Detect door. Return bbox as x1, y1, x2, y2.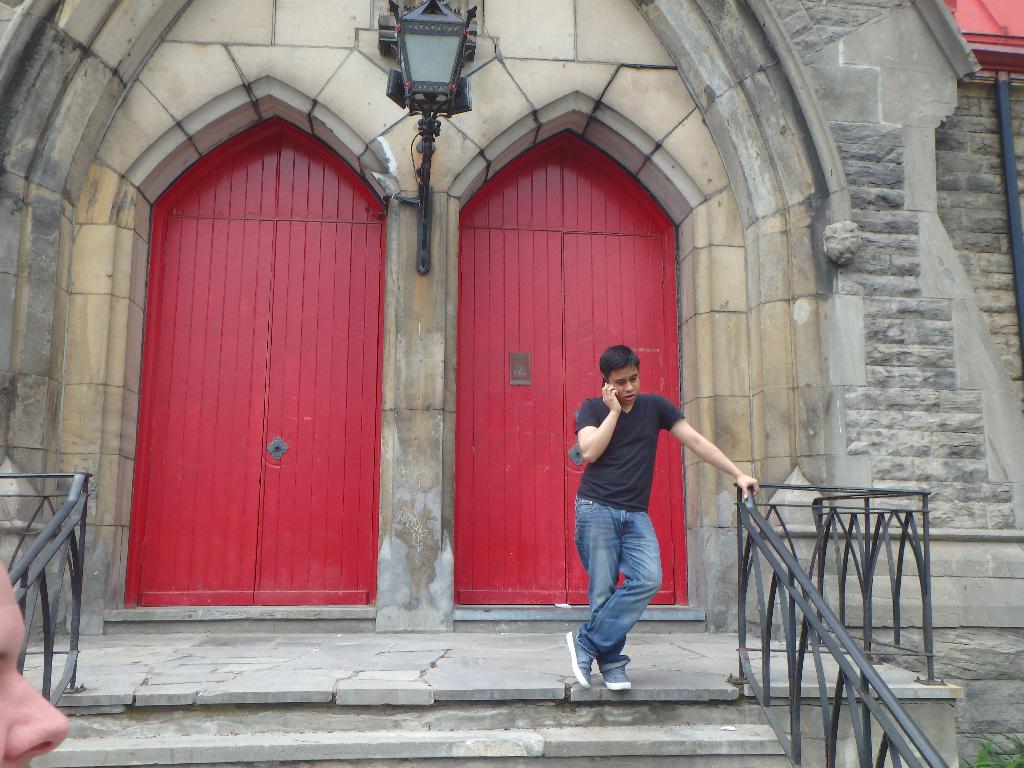
451, 124, 671, 605.
